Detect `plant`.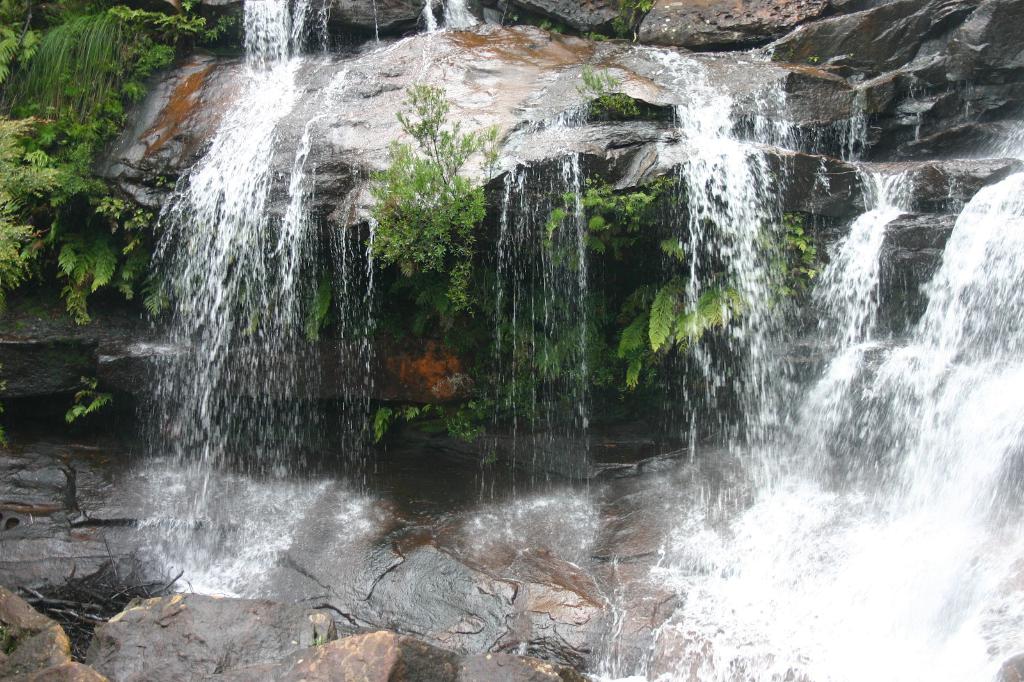
Detected at (left=479, top=443, right=500, bottom=468).
